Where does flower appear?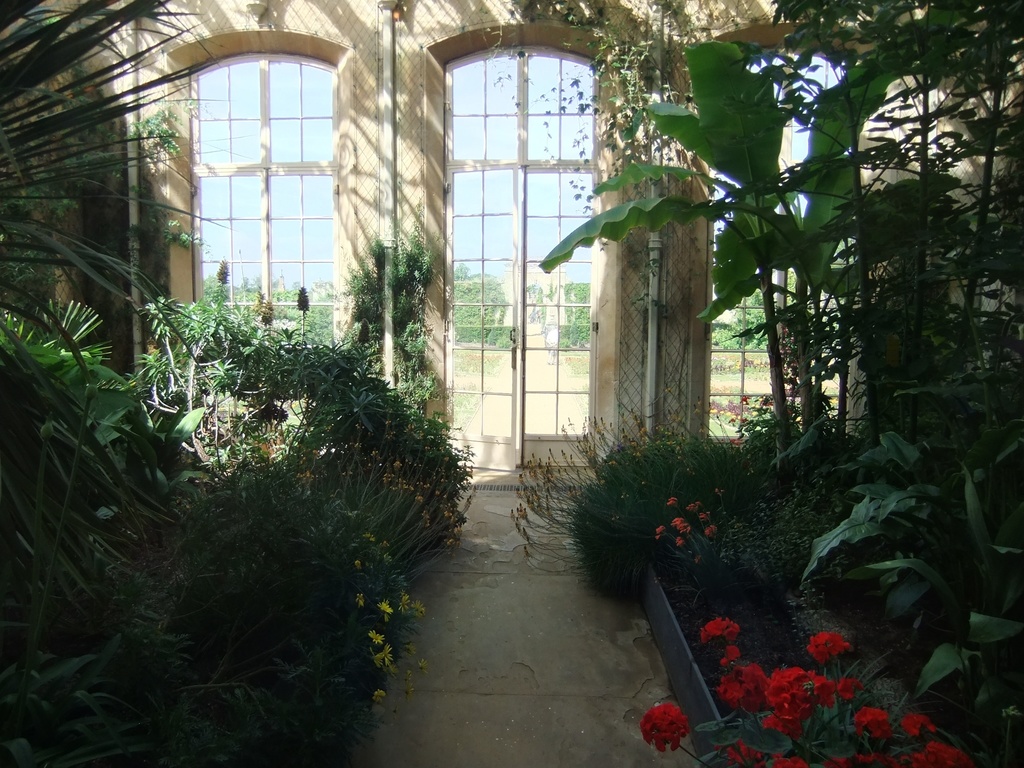
Appears at [351, 559, 360, 568].
